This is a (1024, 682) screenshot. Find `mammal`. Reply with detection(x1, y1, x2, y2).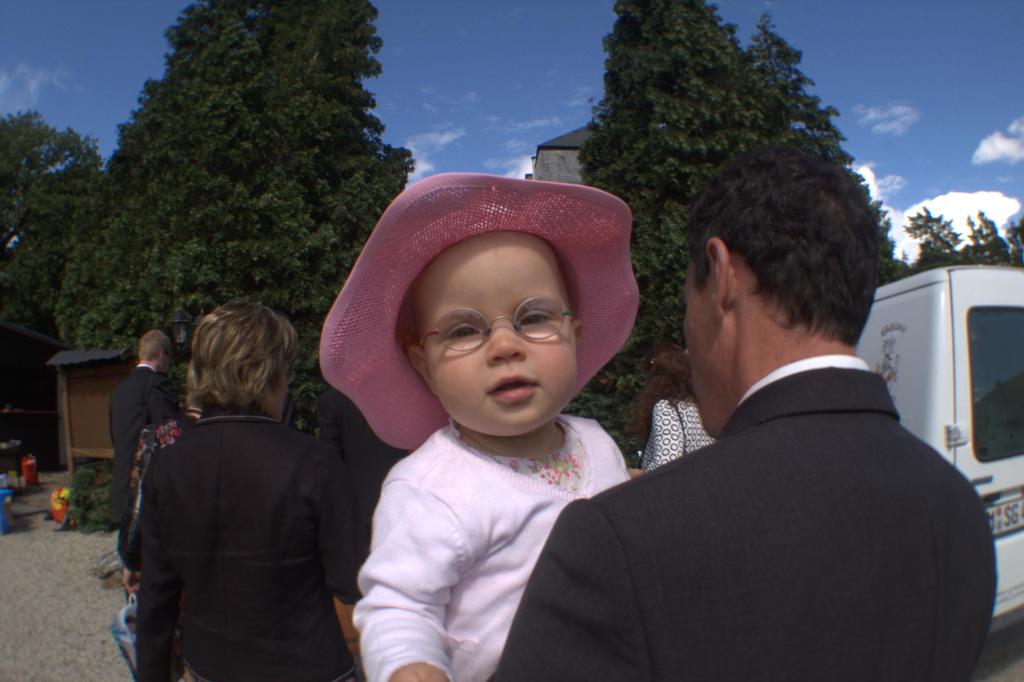
detection(111, 355, 202, 678).
